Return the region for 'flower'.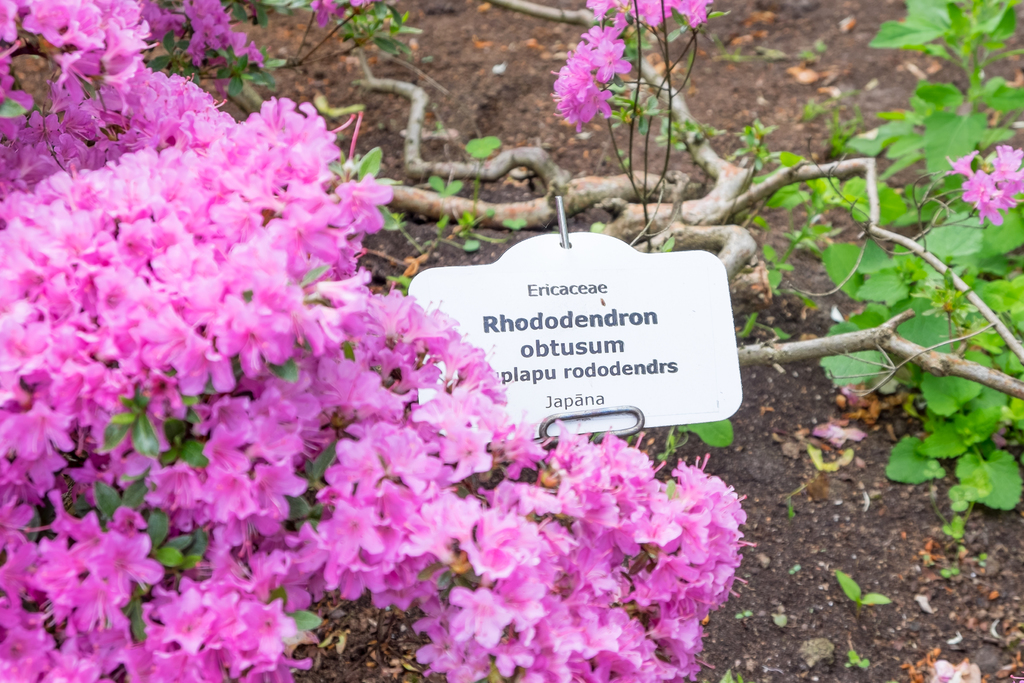
(x1=942, y1=145, x2=1023, y2=226).
